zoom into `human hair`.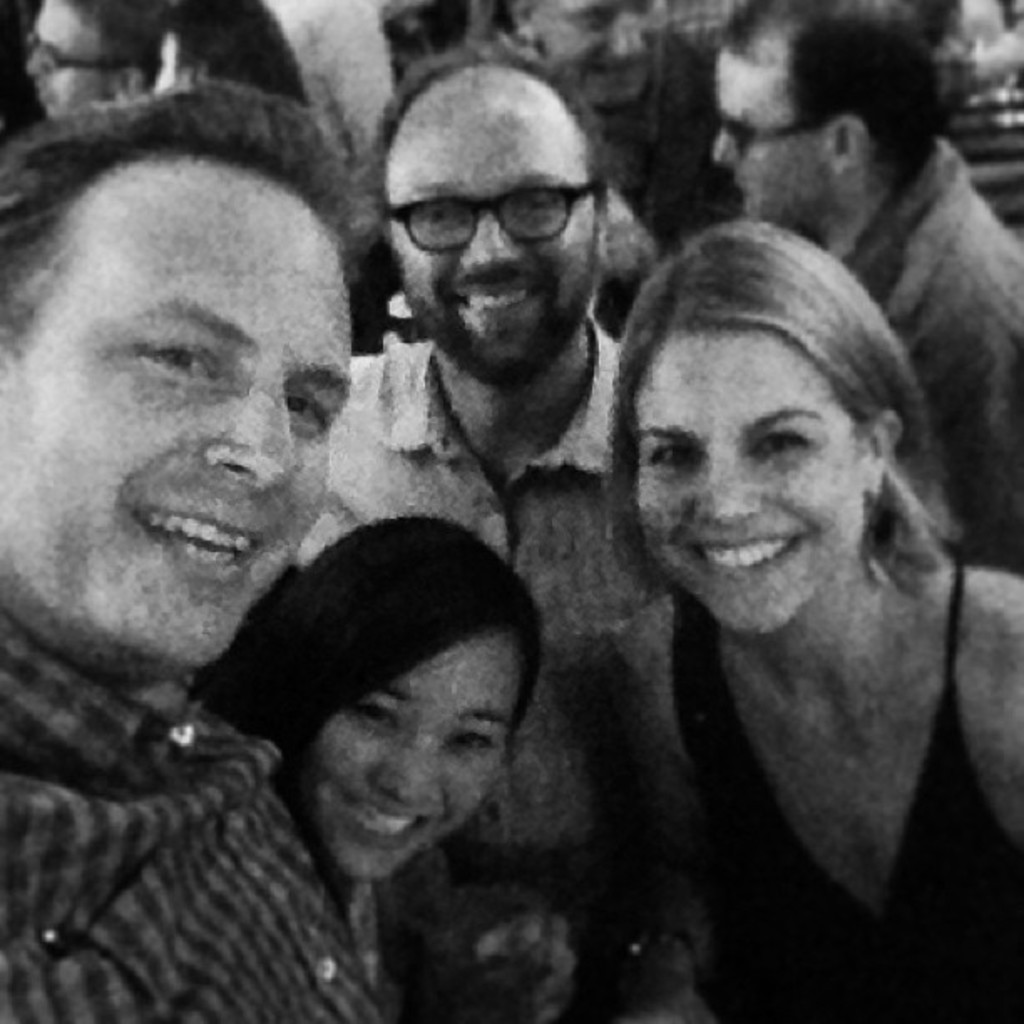
Zoom target: 0,77,393,366.
